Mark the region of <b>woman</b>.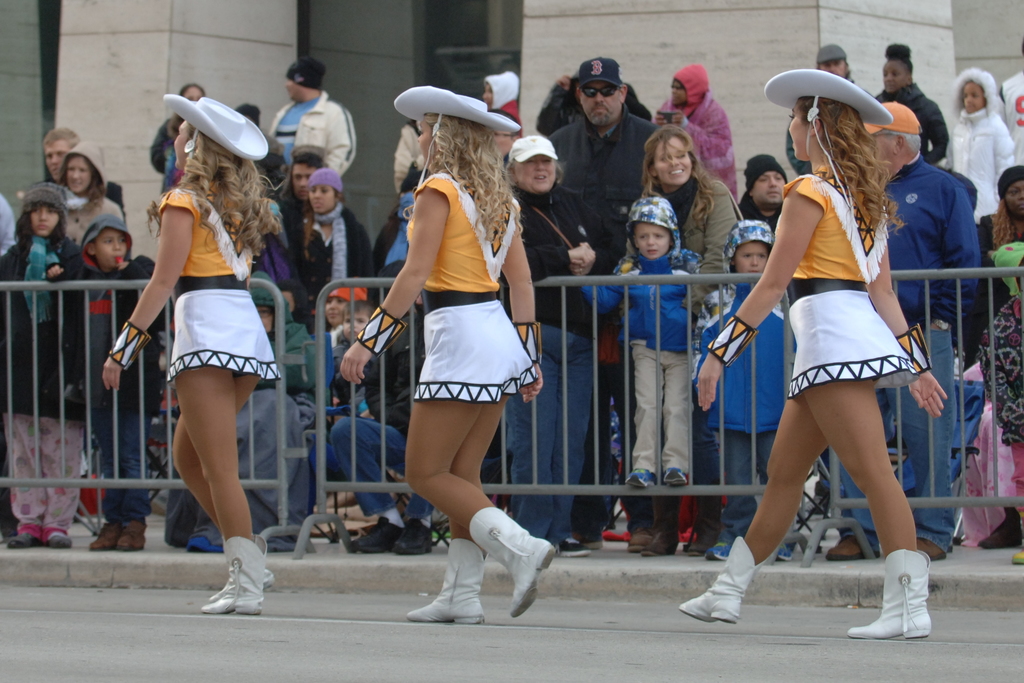
Region: 675/68/954/638.
